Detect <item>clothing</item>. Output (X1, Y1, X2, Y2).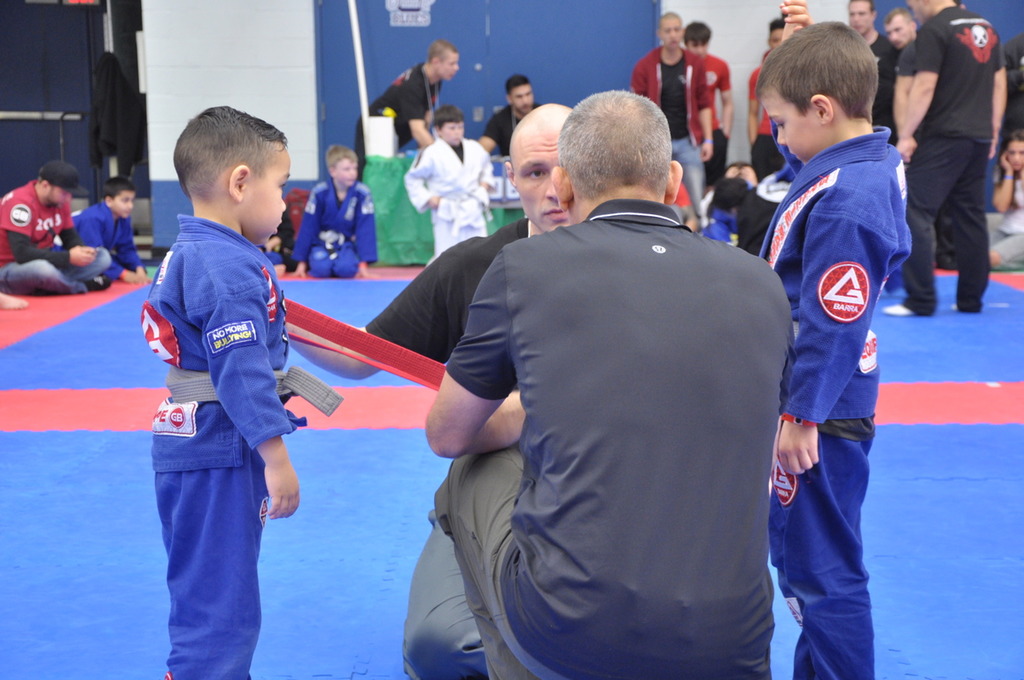
(993, 228, 1023, 275).
